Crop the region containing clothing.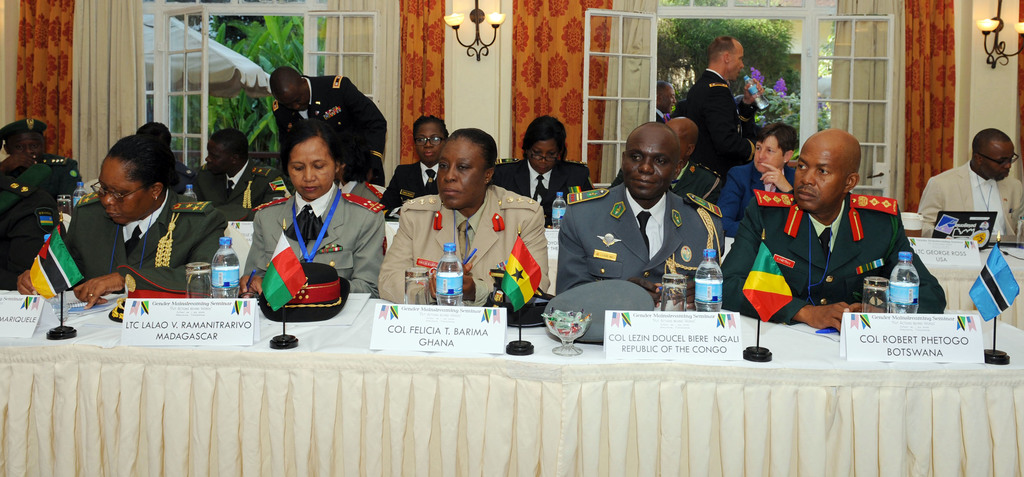
Crop region: (left=271, top=80, right=385, bottom=187).
